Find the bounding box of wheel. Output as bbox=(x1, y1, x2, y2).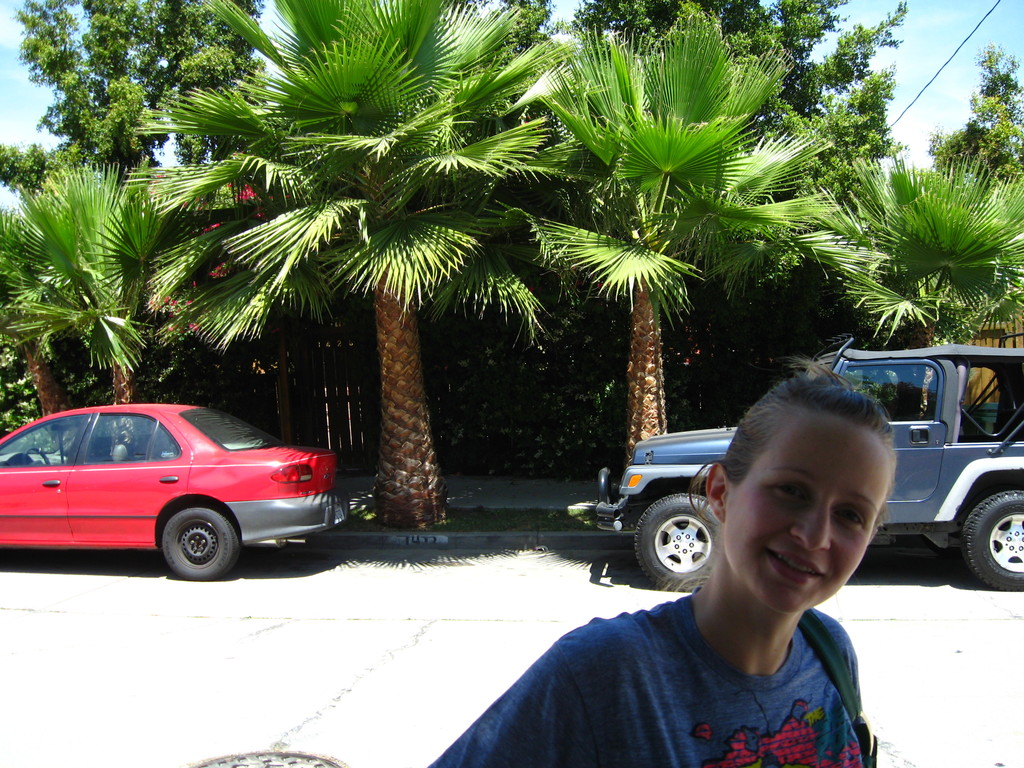
bbox=(21, 446, 52, 467).
